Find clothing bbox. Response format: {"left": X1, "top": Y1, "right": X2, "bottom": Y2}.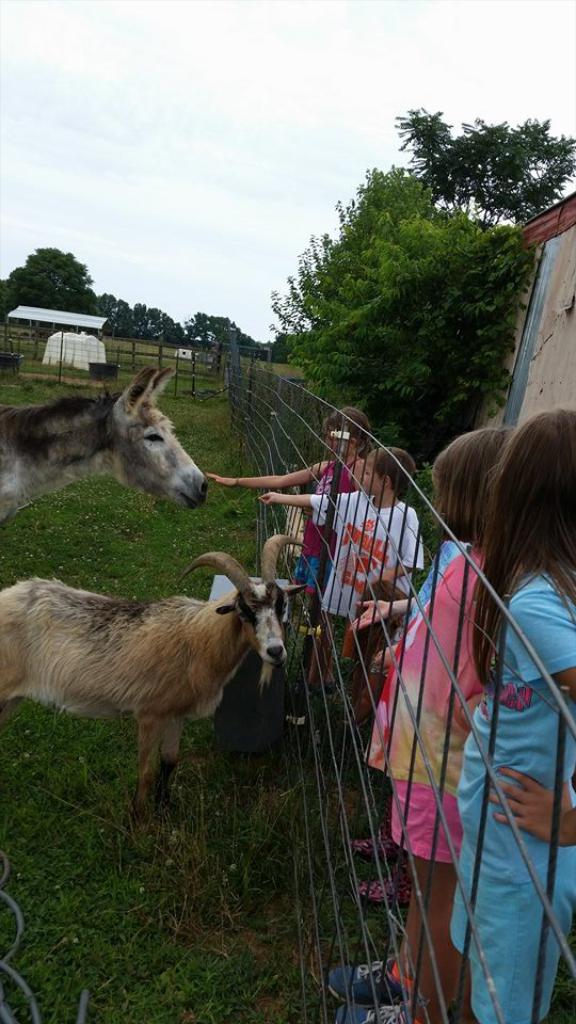
{"left": 310, "top": 489, "right": 432, "bottom": 681}.
